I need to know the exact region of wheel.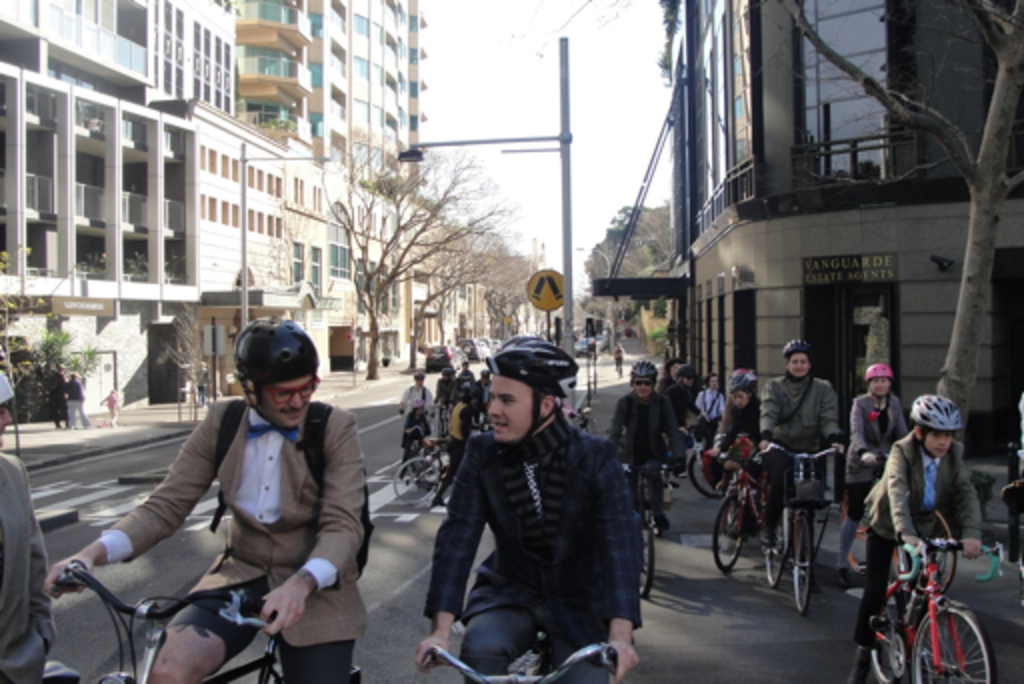
Region: <box>758,510,786,592</box>.
